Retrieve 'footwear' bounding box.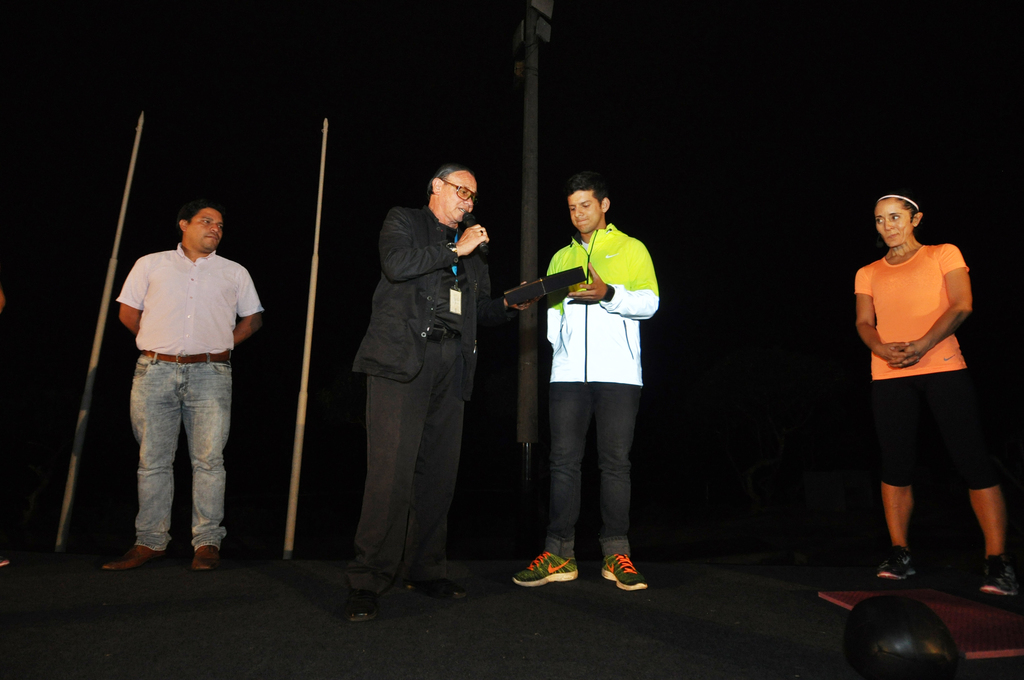
Bounding box: select_region(189, 546, 221, 571).
